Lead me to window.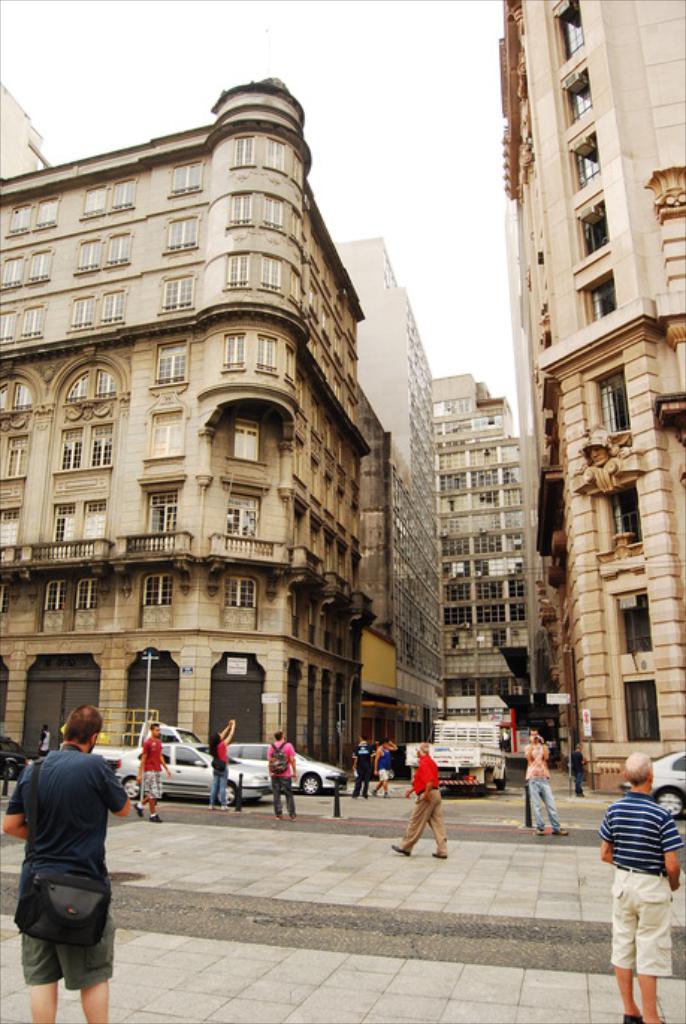
Lead to crop(250, 332, 281, 375).
